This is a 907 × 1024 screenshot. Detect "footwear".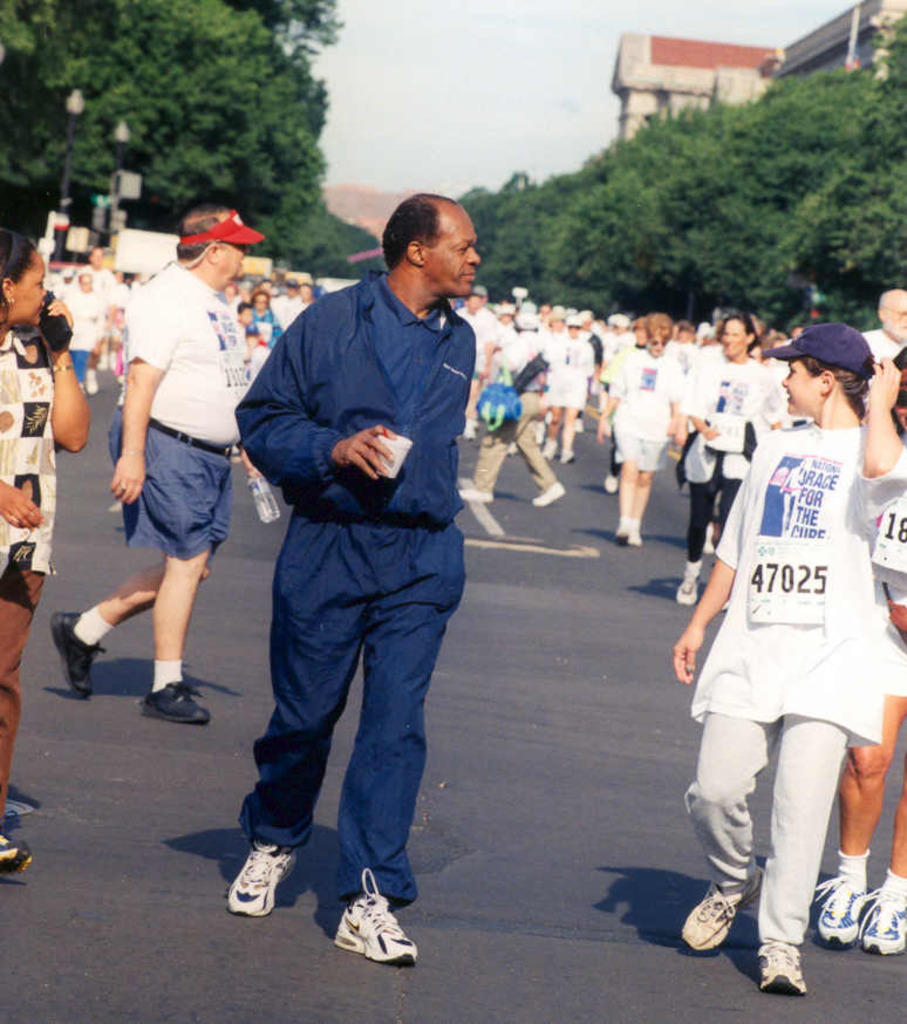
region(315, 886, 415, 976).
